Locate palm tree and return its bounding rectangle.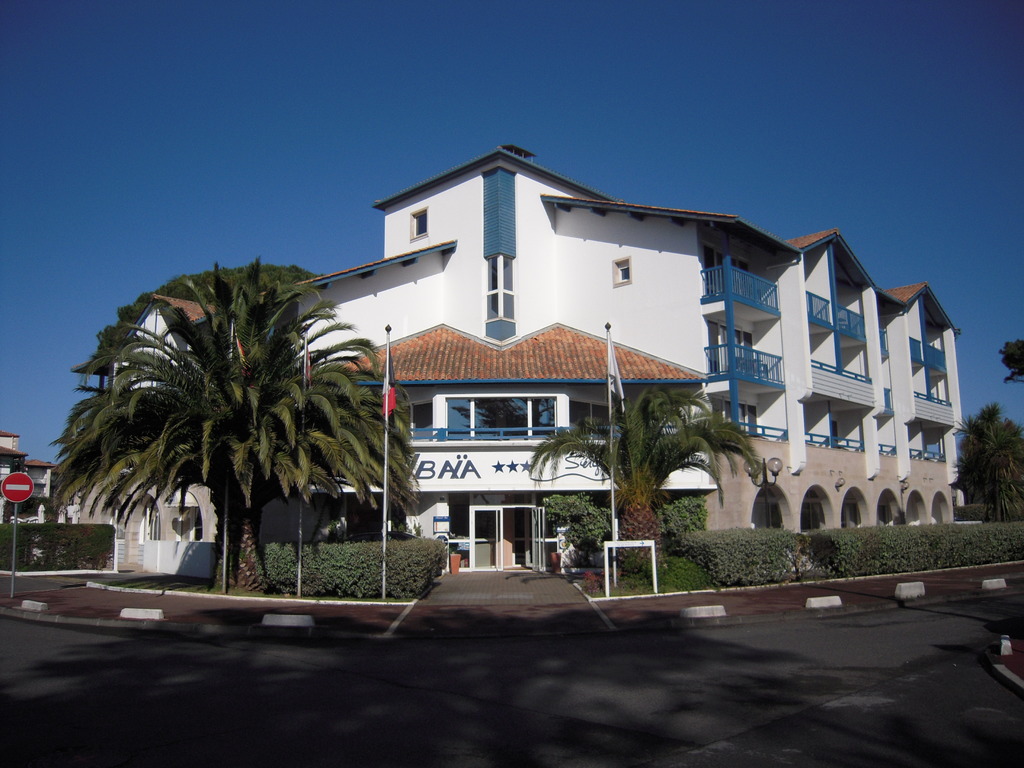
[949, 400, 1023, 519].
